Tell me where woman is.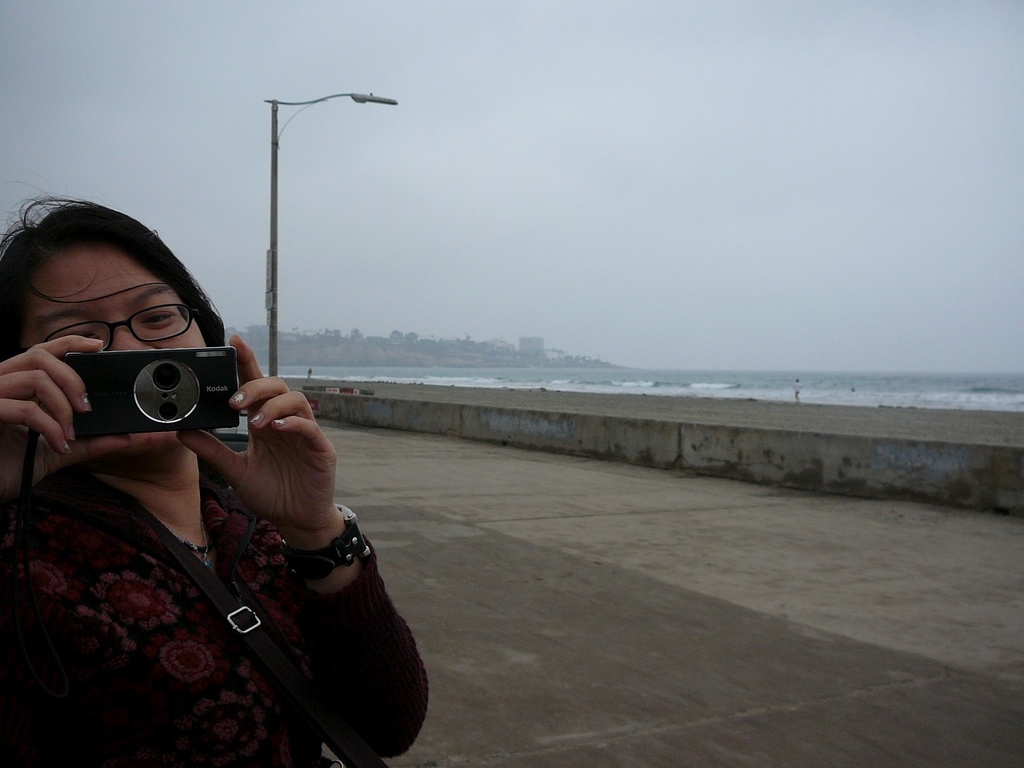
woman is at BBox(26, 159, 462, 767).
